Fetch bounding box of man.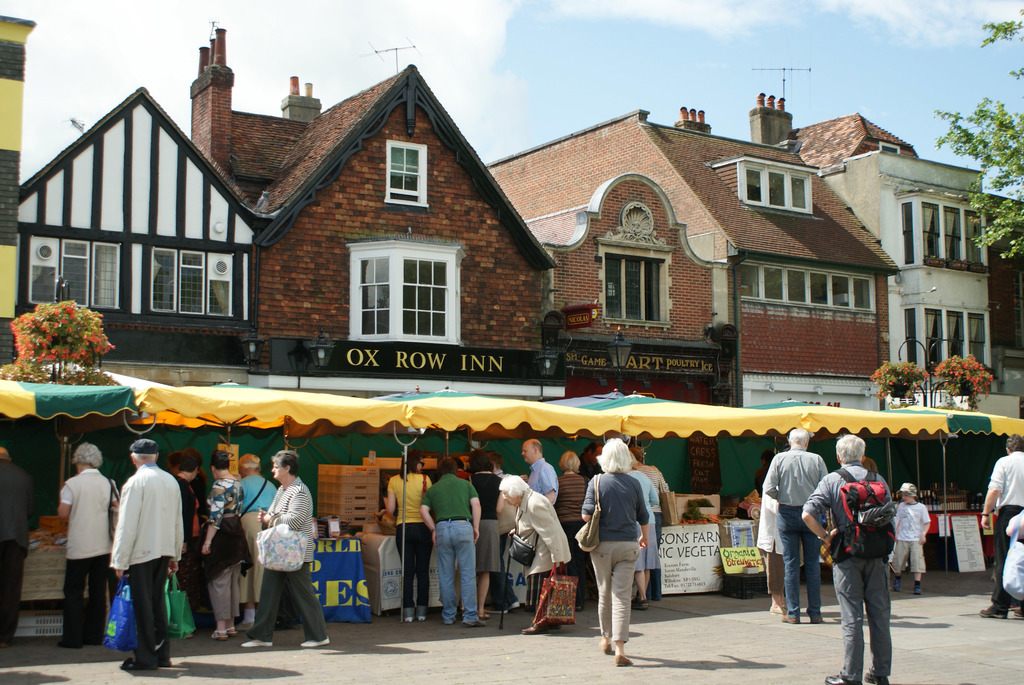
Bbox: rect(983, 426, 1023, 617).
